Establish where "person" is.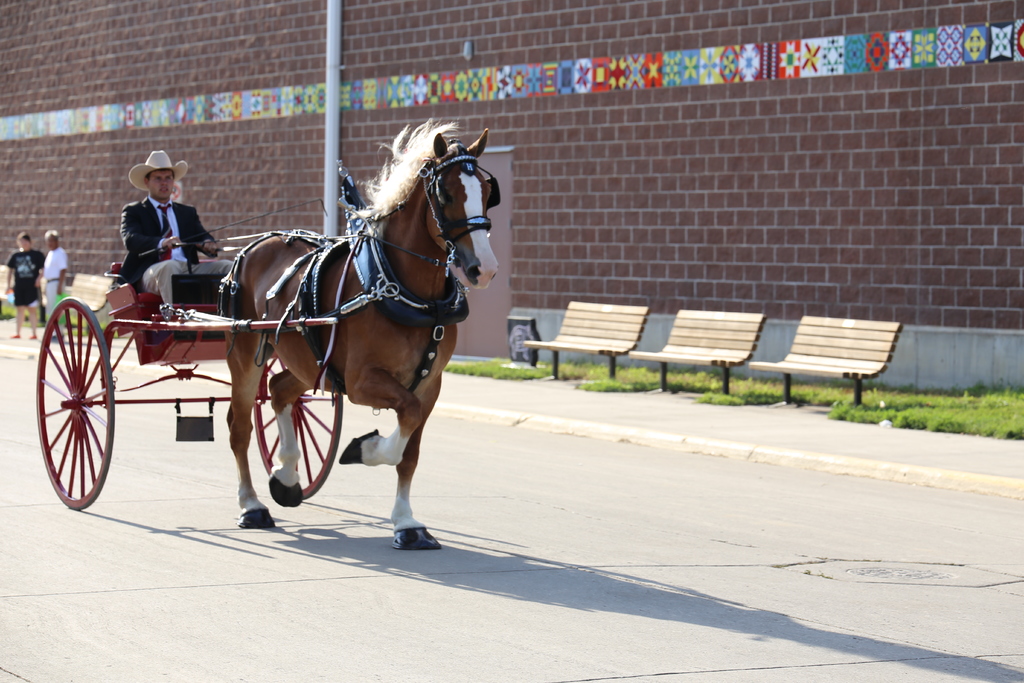
Established at [35, 224, 64, 318].
